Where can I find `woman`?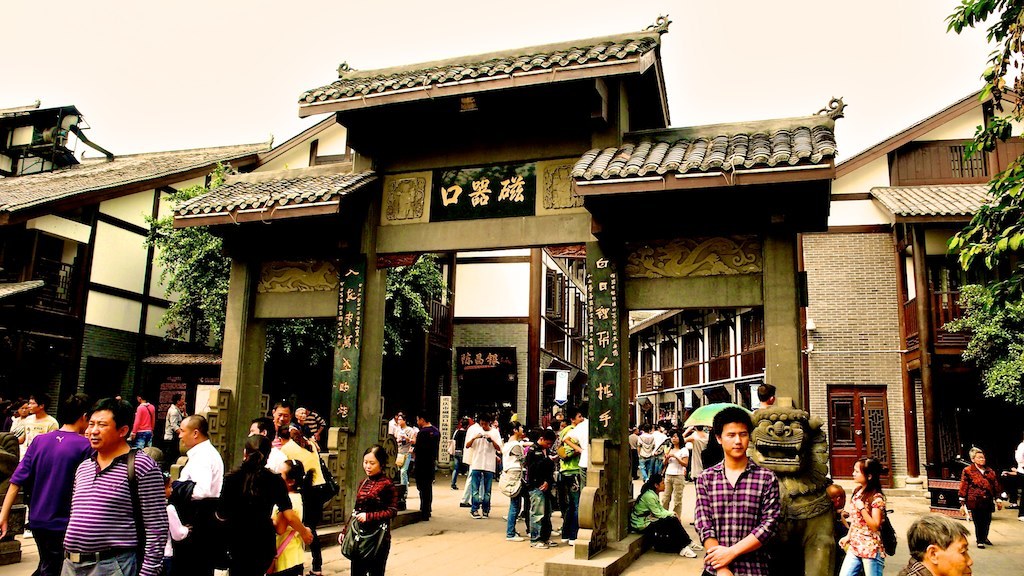
You can find it at [630, 474, 704, 558].
